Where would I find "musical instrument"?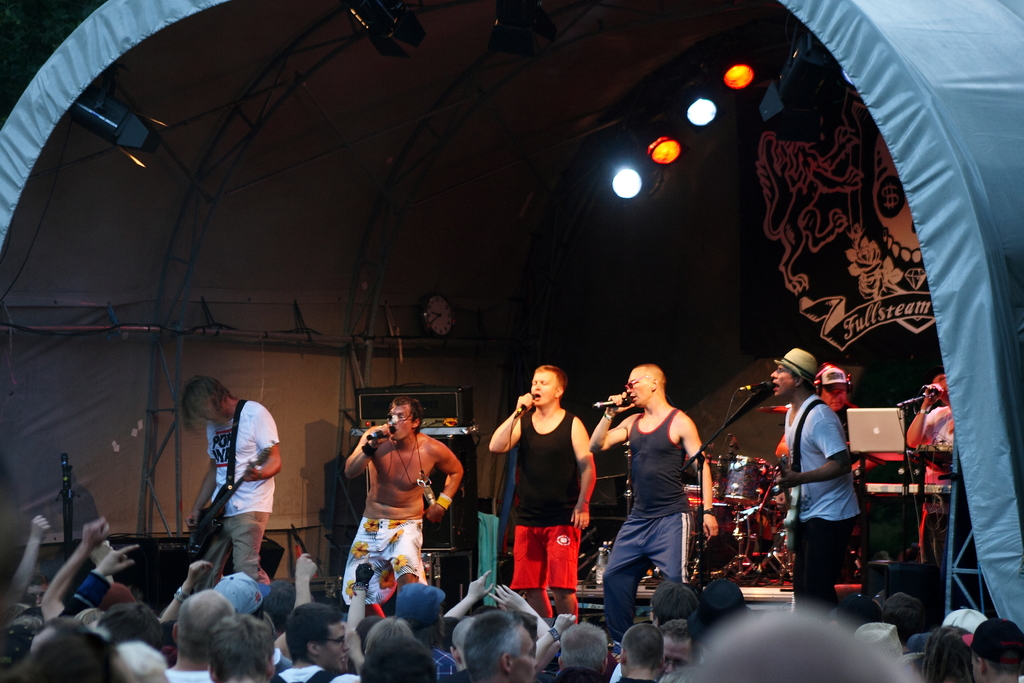
At region(844, 411, 905, 454).
